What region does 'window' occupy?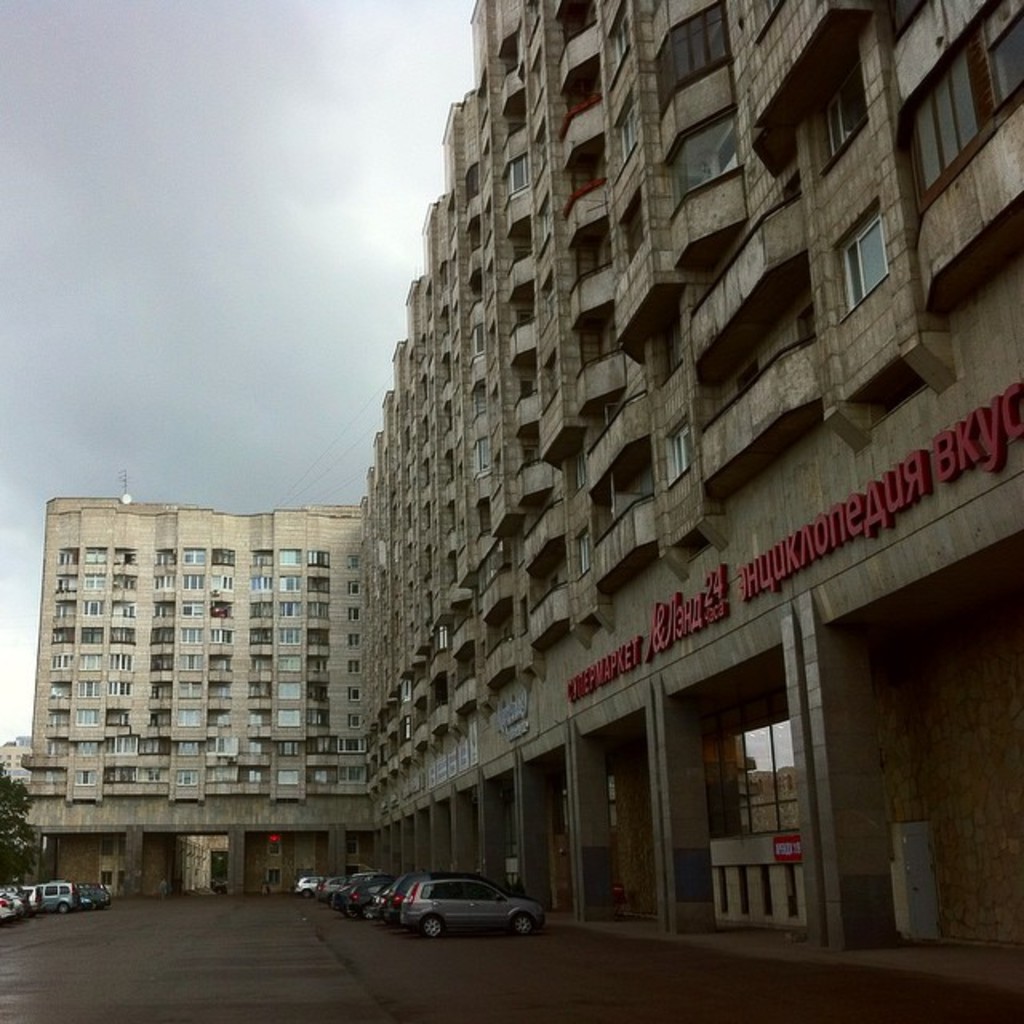
(810, 46, 851, 171).
